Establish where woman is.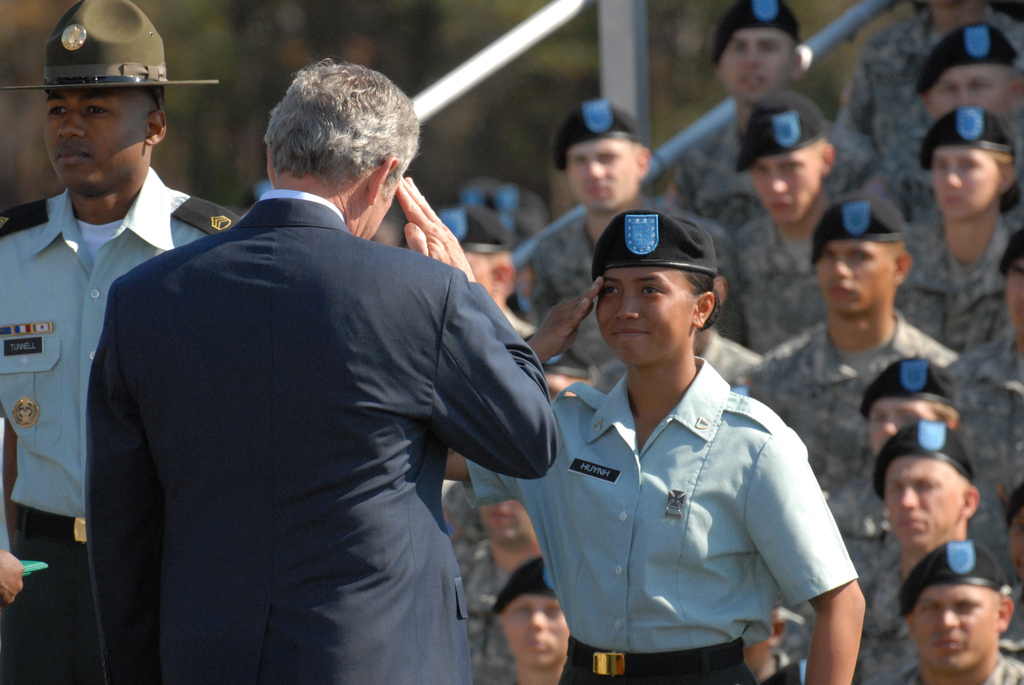
Established at [819, 120, 1014, 416].
